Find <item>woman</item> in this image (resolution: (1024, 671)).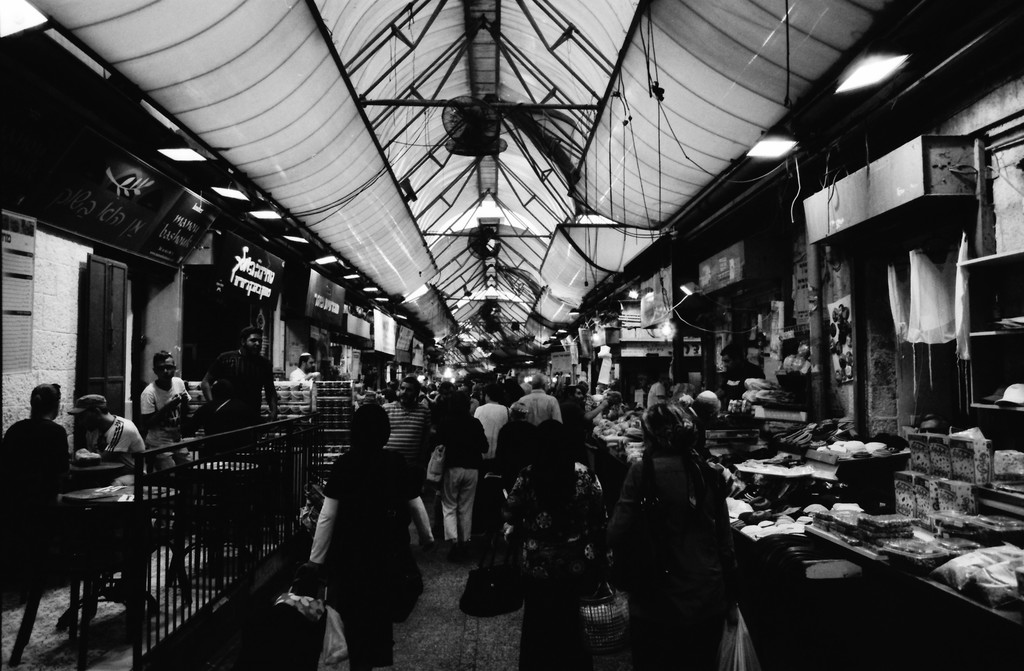
(304,403,436,670).
